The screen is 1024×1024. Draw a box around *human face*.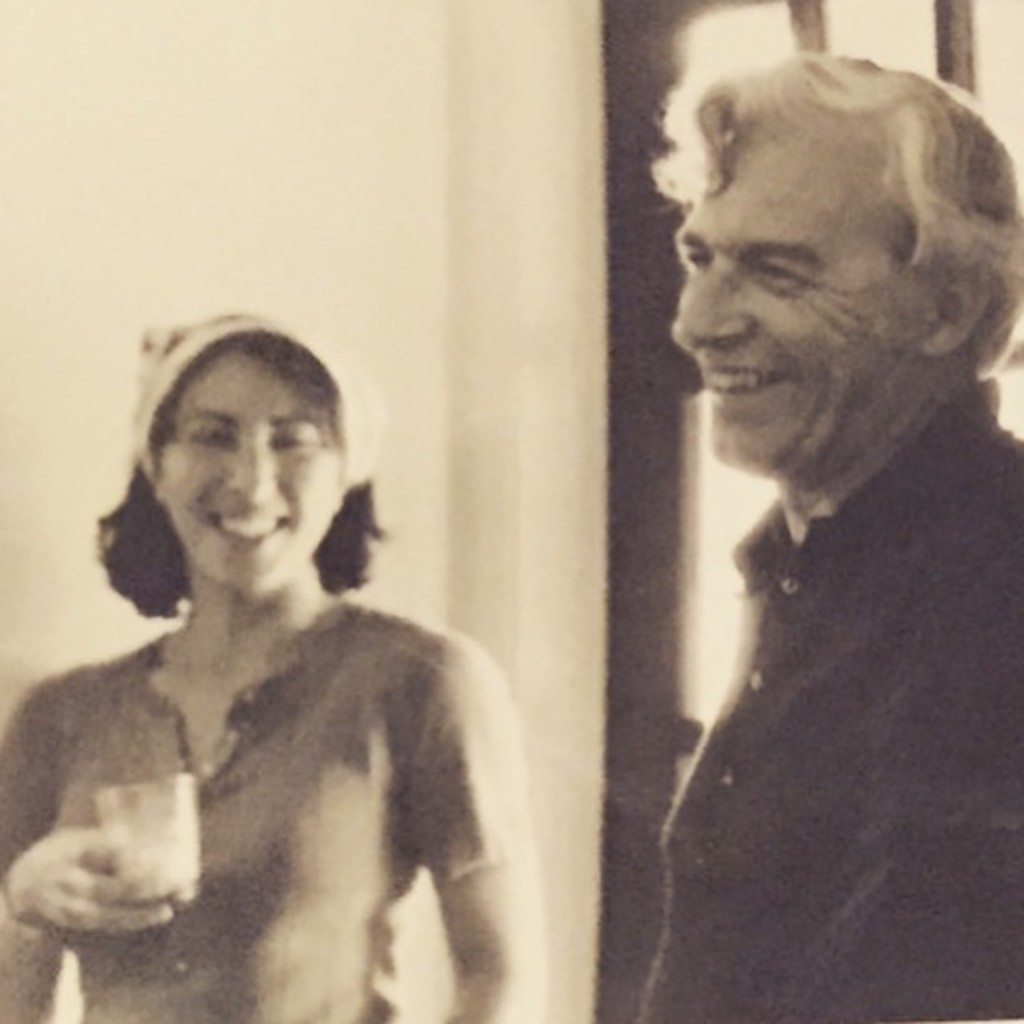
[left=154, top=357, right=342, bottom=602].
